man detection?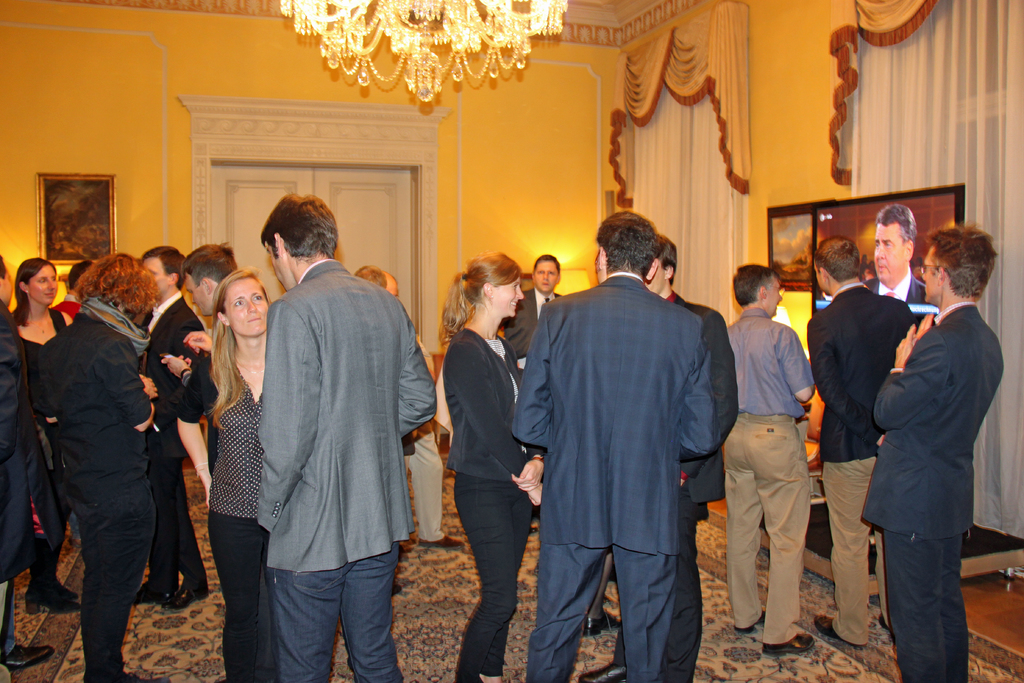
box=[160, 245, 239, 387]
